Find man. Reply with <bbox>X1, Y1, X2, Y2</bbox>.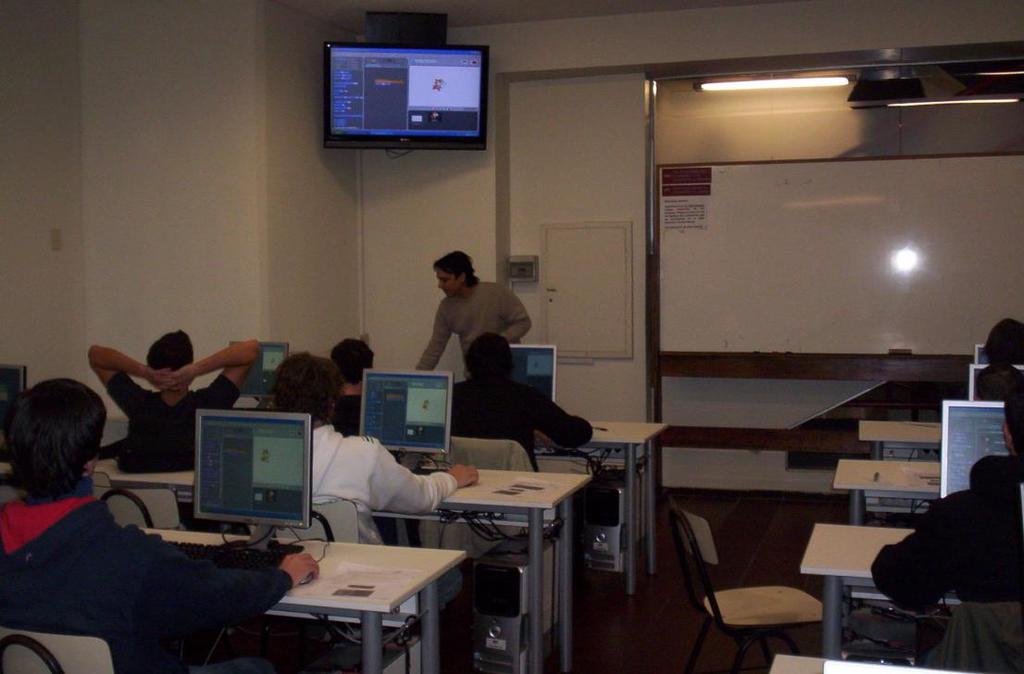
<bbox>85, 331, 262, 467</bbox>.
